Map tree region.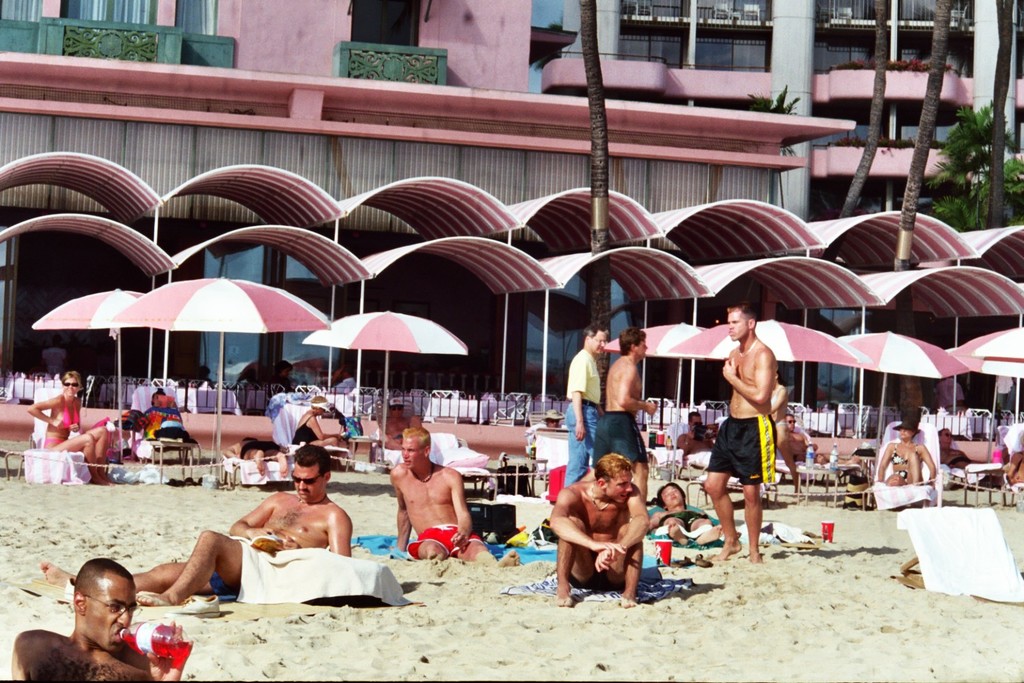
Mapped to l=586, t=0, r=610, b=249.
